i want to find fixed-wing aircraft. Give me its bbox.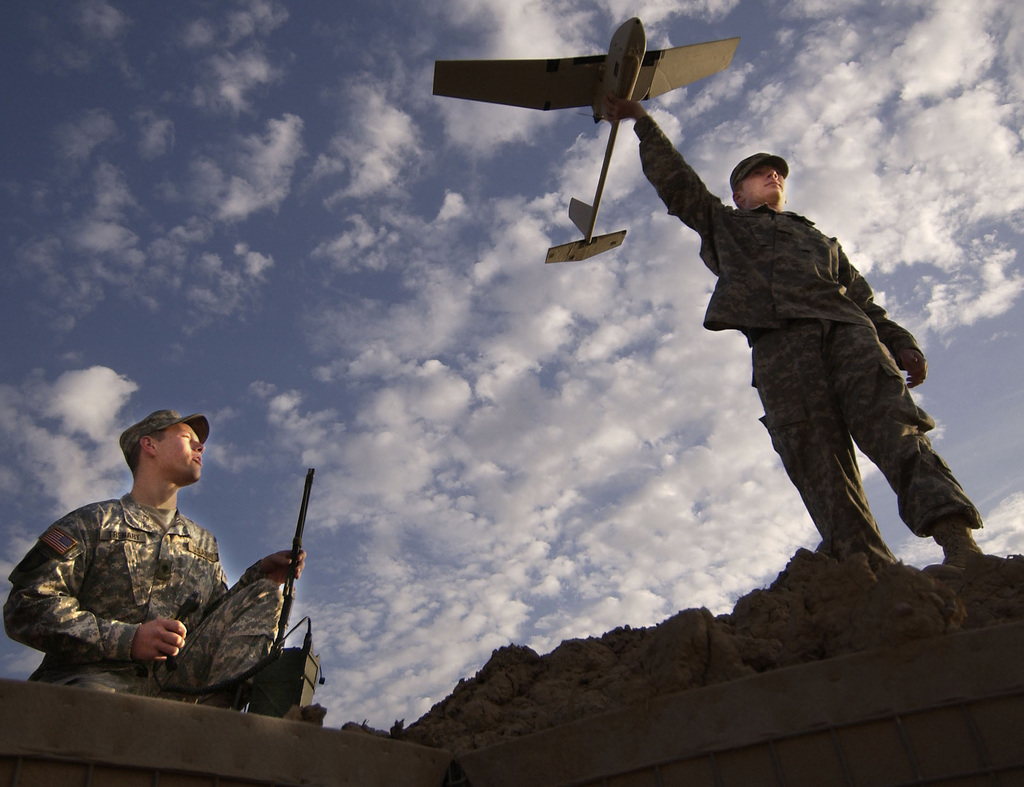
{"x1": 431, "y1": 20, "x2": 740, "y2": 268}.
